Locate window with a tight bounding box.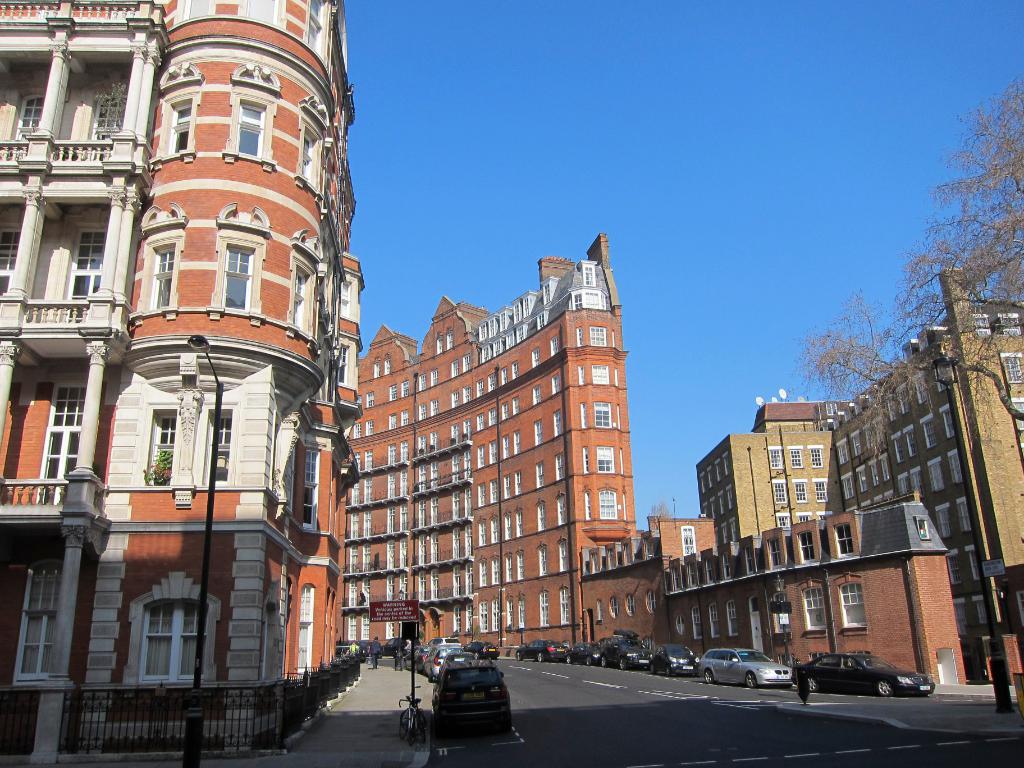
<box>872,459,882,485</box>.
